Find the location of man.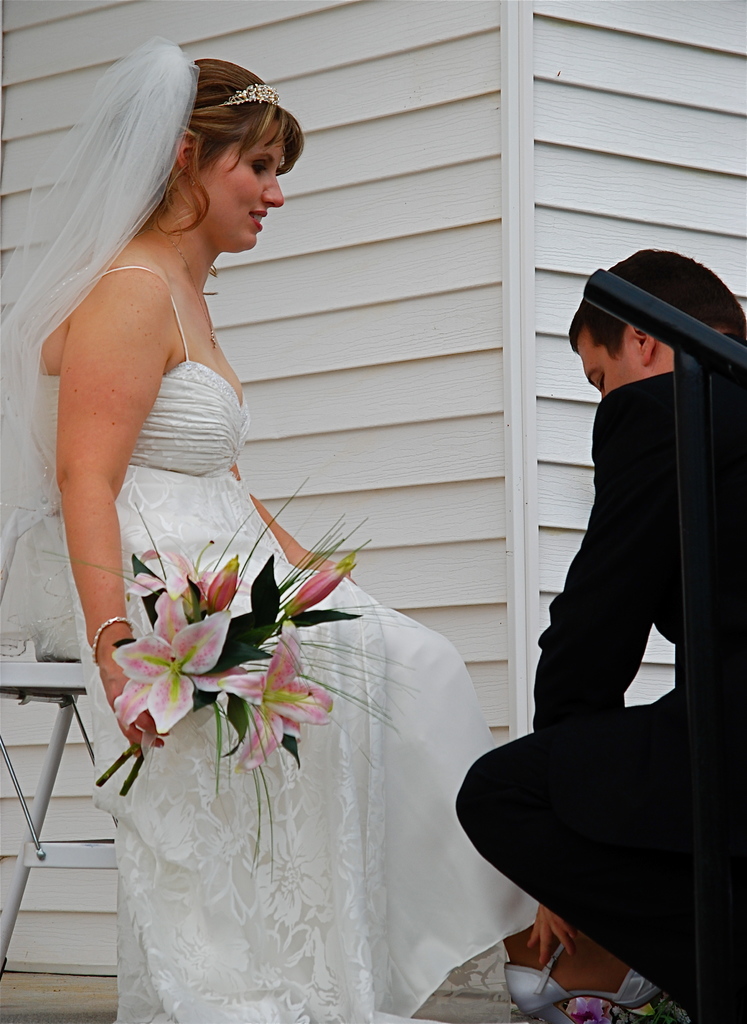
Location: locate(492, 237, 723, 989).
